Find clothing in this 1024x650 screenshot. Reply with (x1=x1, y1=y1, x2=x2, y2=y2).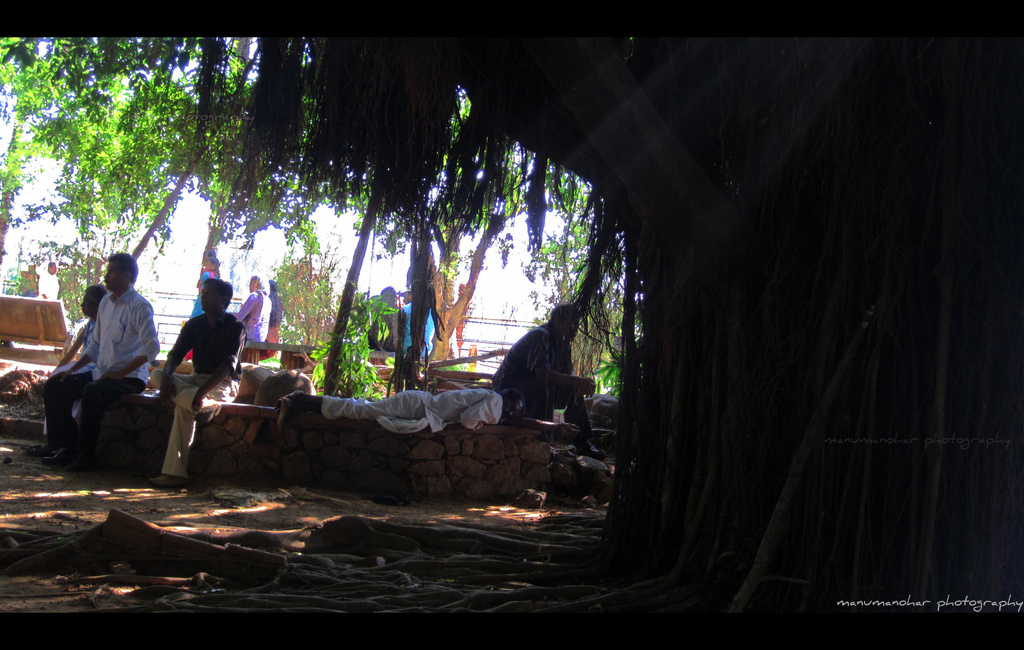
(x1=190, y1=271, x2=219, y2=317).
